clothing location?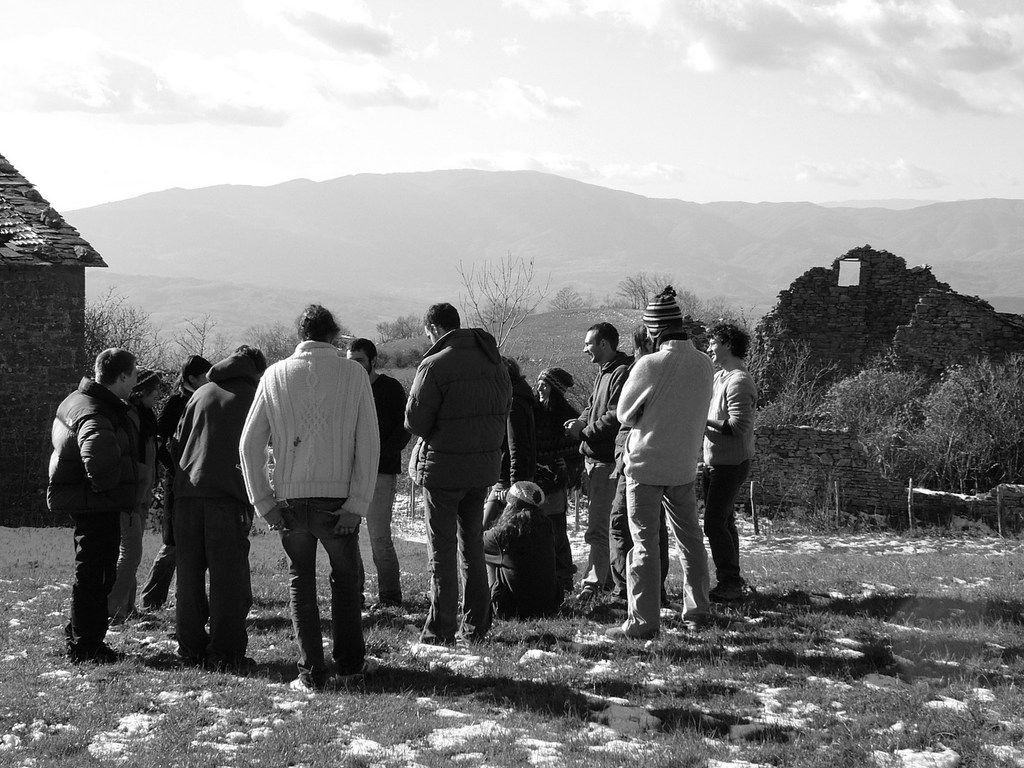
(left=497, top=385, right=559, bottom=487)
